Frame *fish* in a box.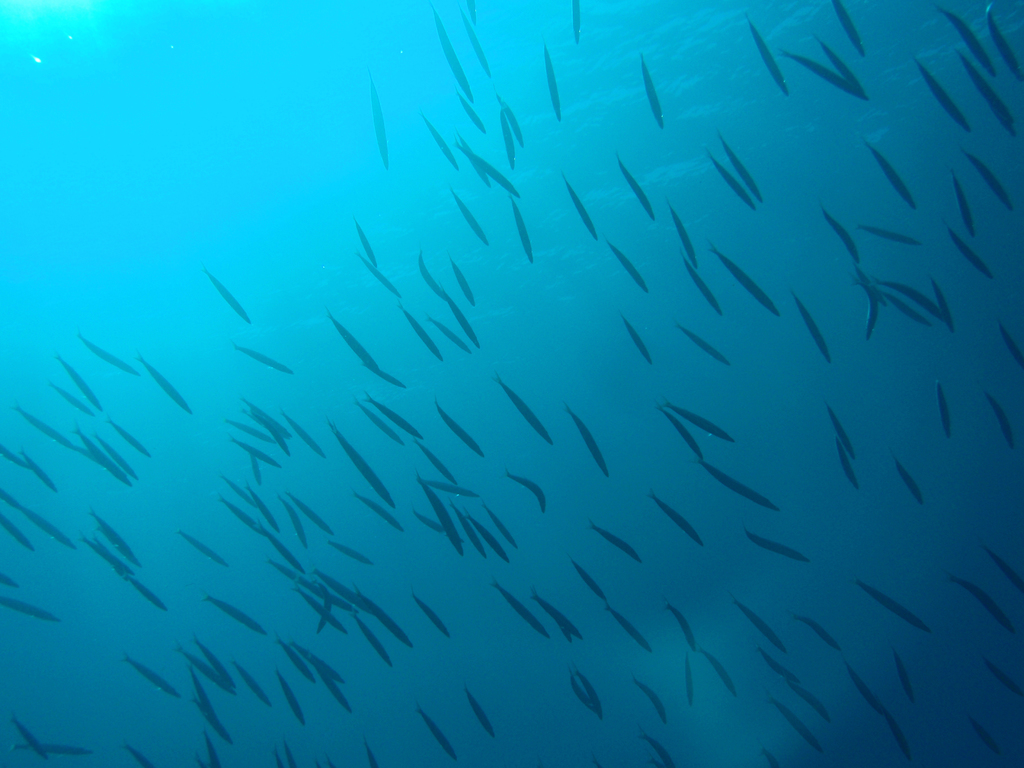
select_region(603, 236, 649, 294).
